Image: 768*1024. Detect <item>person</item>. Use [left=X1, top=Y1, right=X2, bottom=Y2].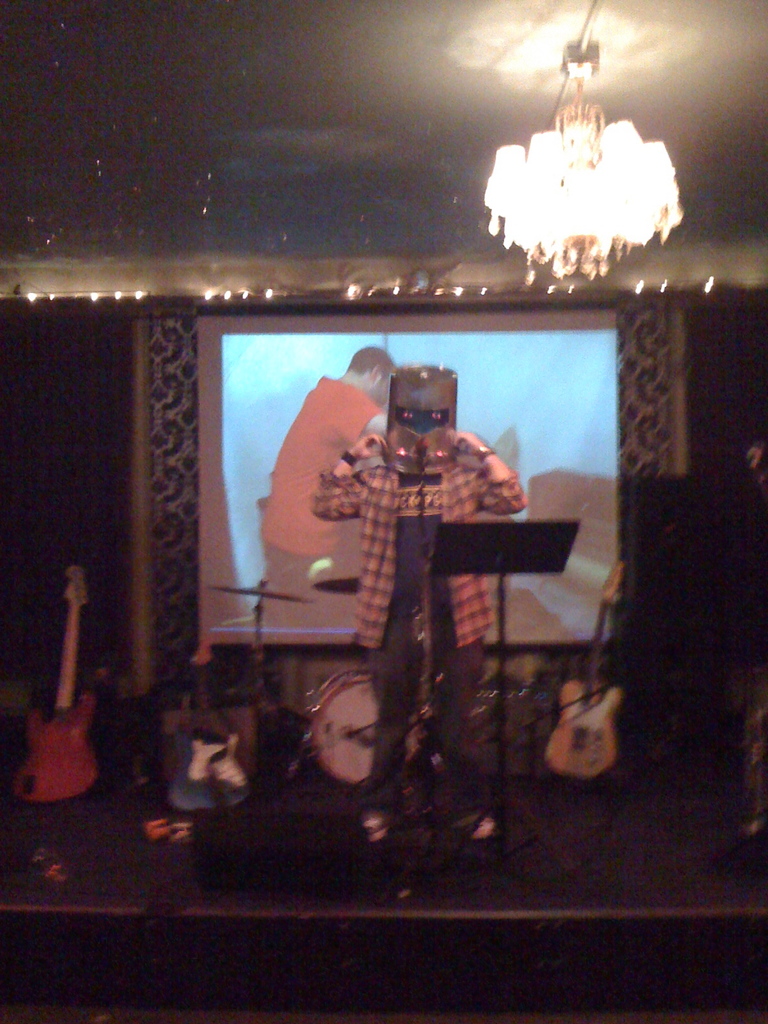
[left=281, top=329, right=554, bottom=854].
